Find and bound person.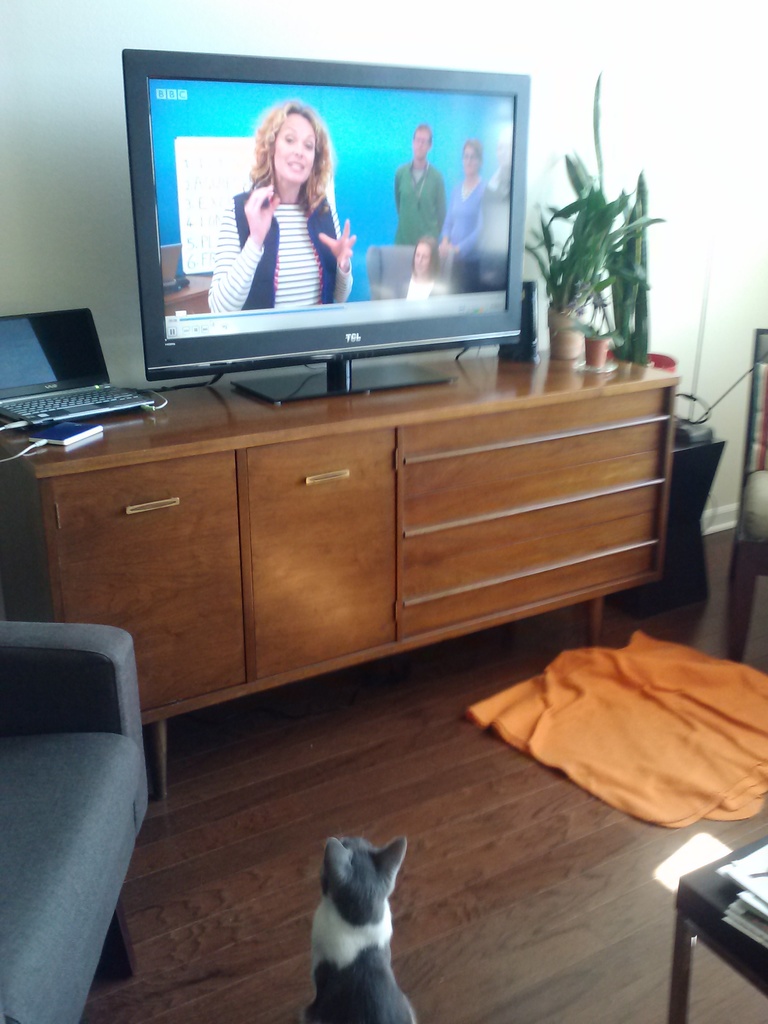
Bound: l=400, t=235, r=456, b=298.
